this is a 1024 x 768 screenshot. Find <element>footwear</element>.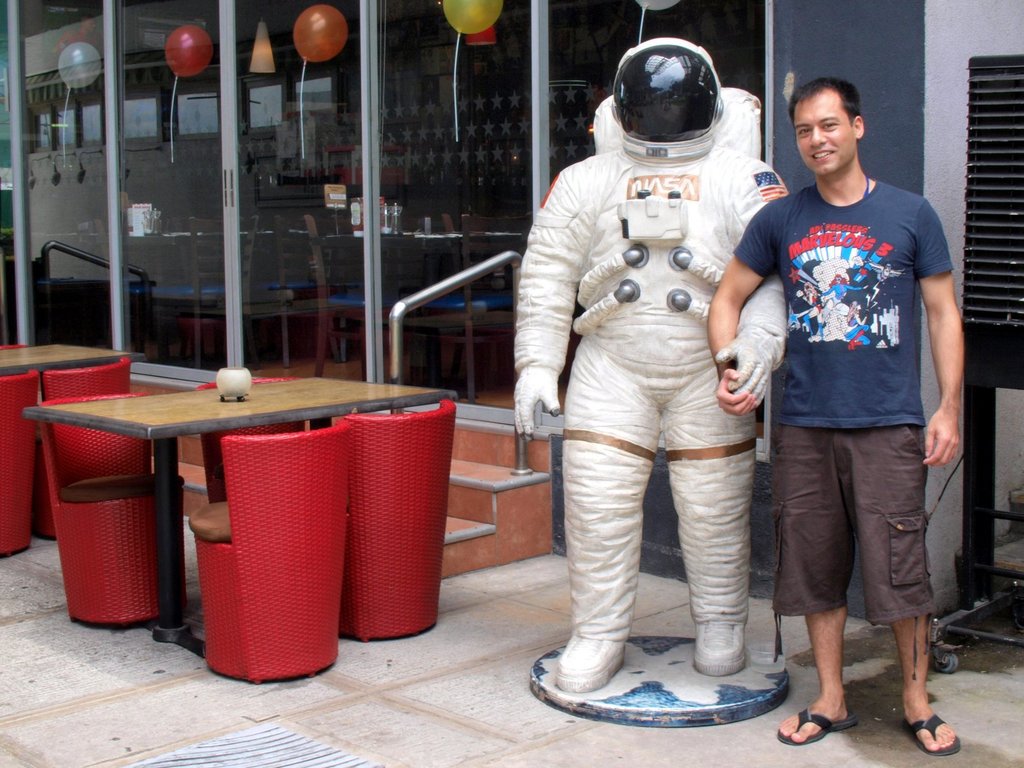
Bounding box: bbox(557, 634, 626, 692).
